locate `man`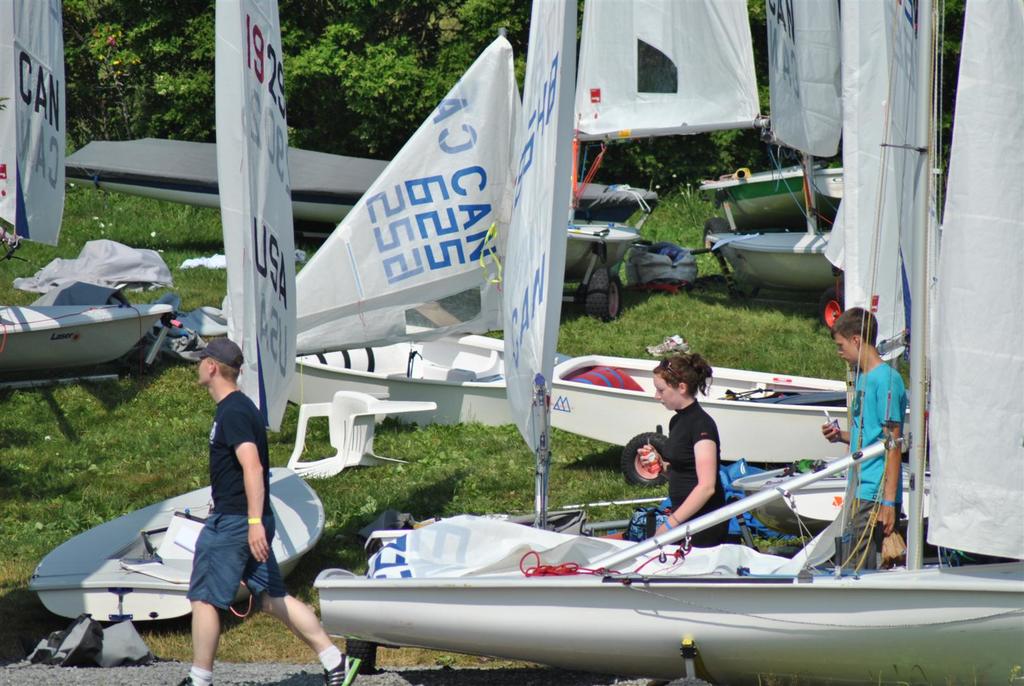
bbox=[826, 302, 906, 572]
